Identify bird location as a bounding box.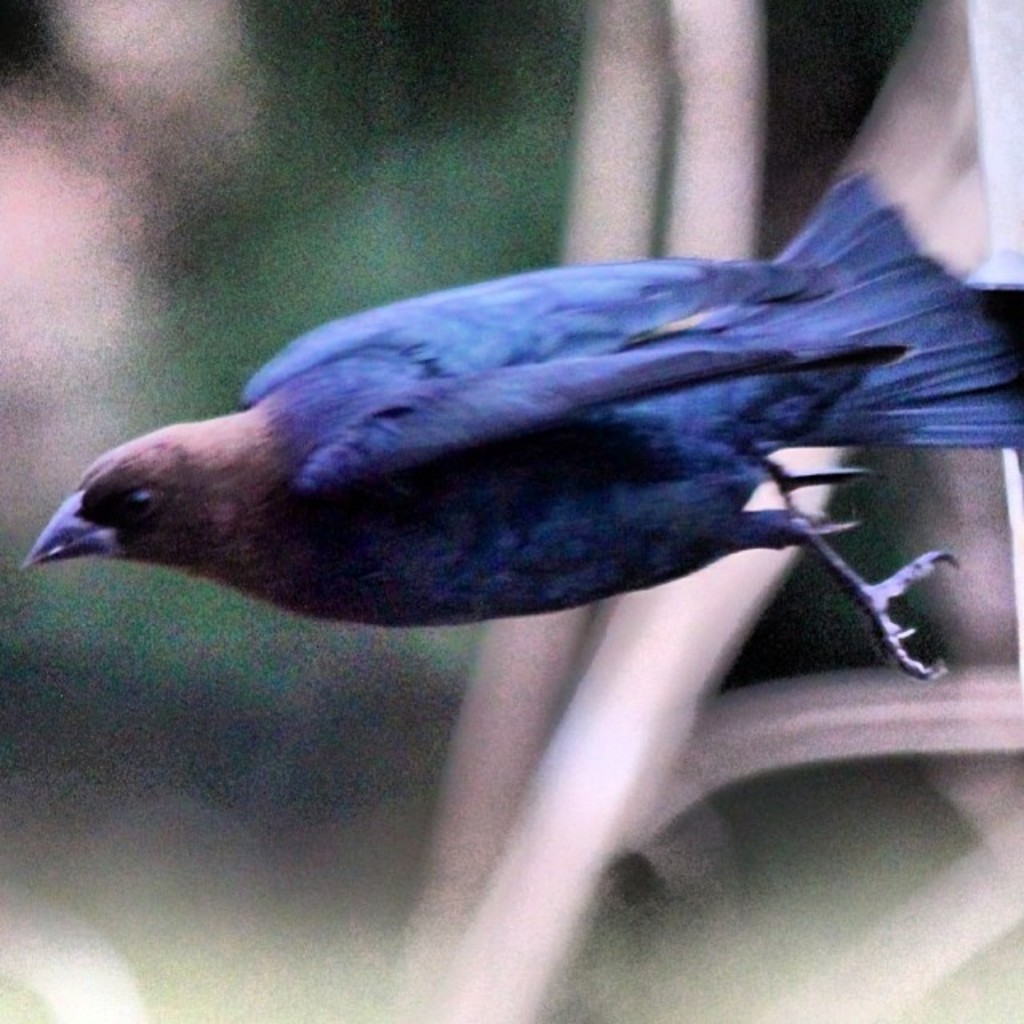
bbox=[21, 238, 1023, 646].
